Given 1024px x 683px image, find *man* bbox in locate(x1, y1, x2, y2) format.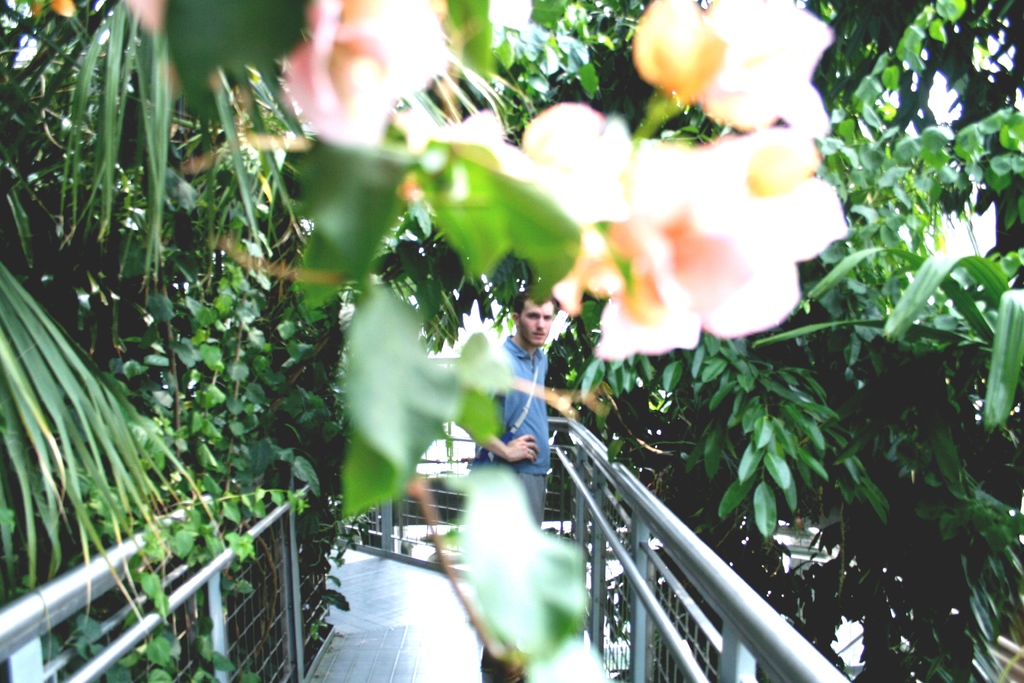
locate(452, 282, 562, 682).
